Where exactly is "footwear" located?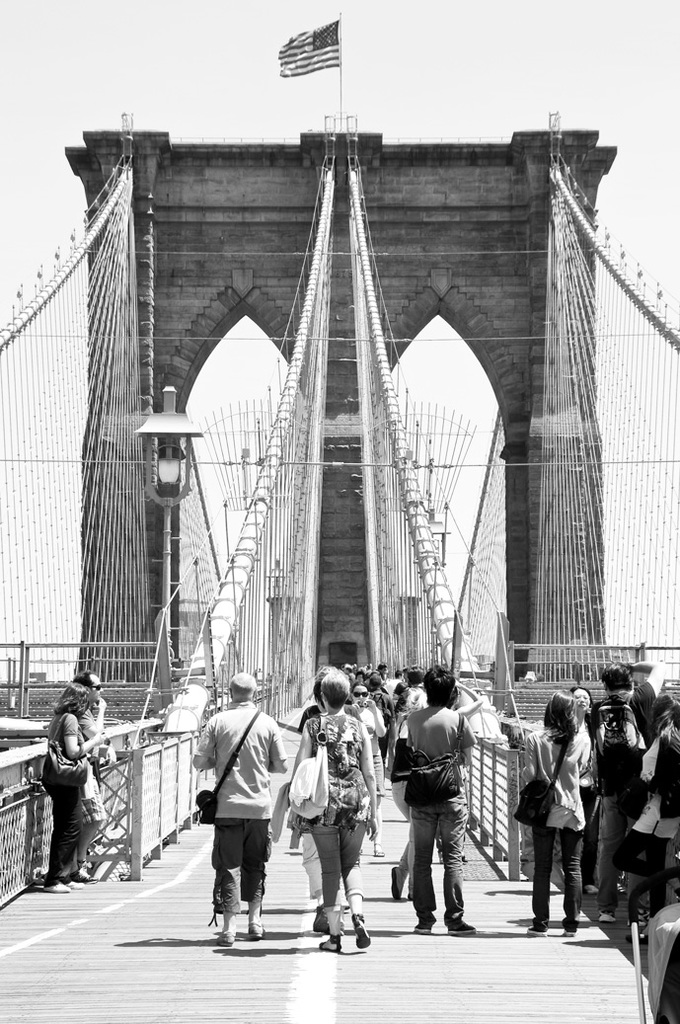
Its bounding box is (629,906,655,930).
